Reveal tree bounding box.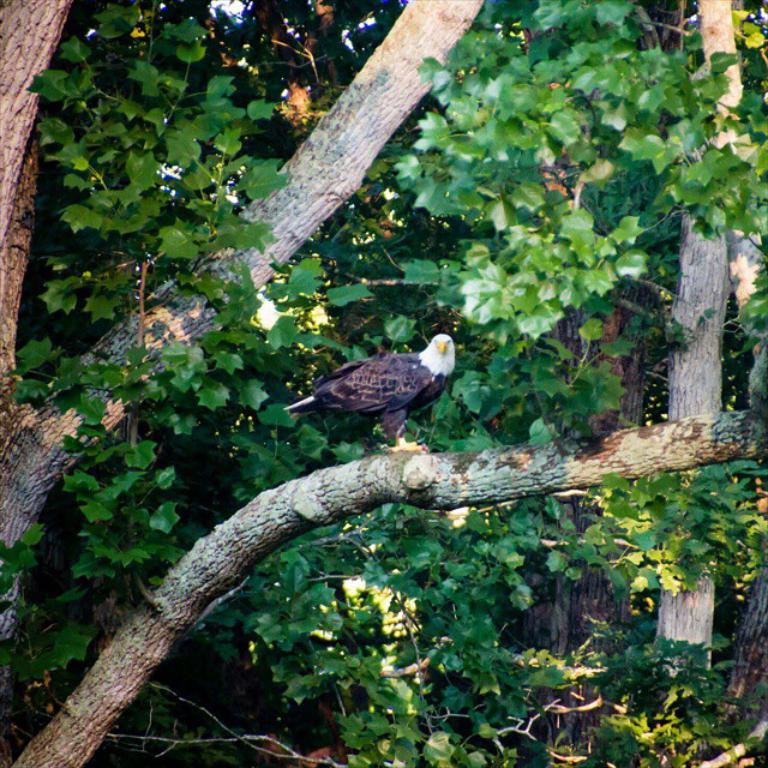
Revealed: bbox=(0, 0, 767, 751).
